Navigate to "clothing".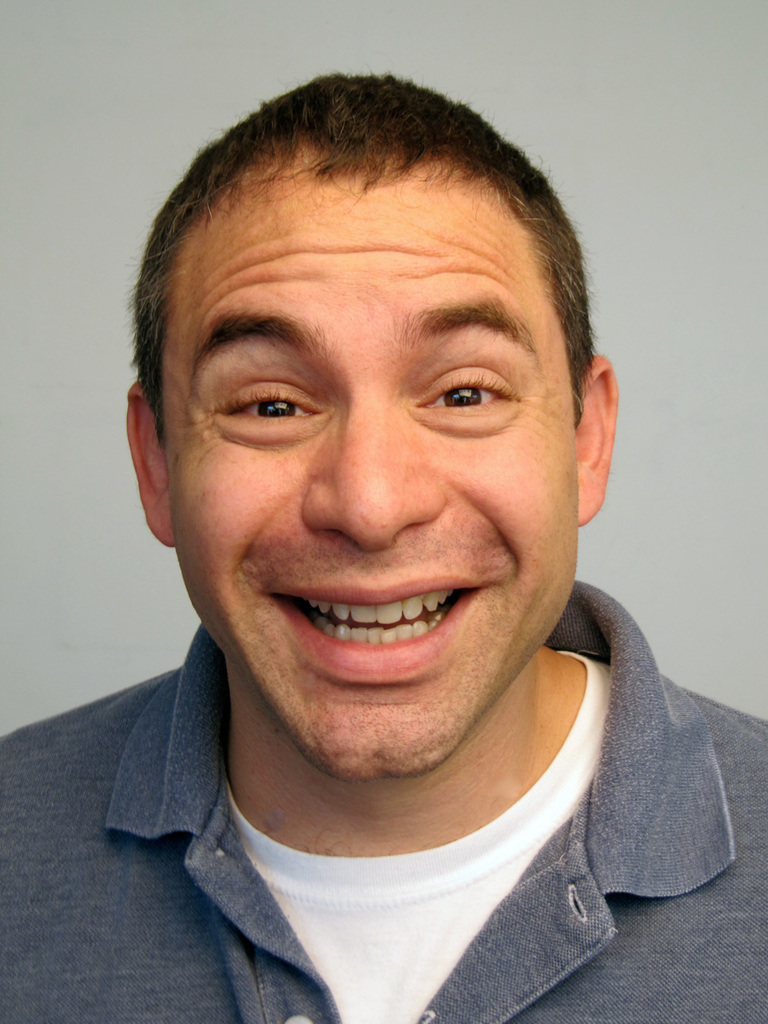
Navigation target: bbox(0, 576, 767, 1023).
